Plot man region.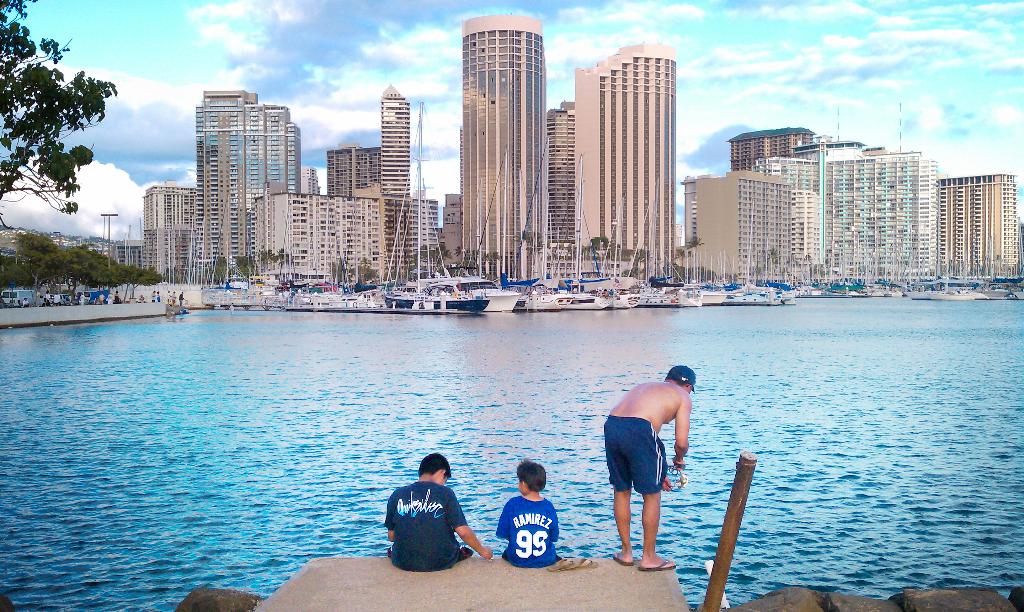
Plotted at 67 293 72 302.
